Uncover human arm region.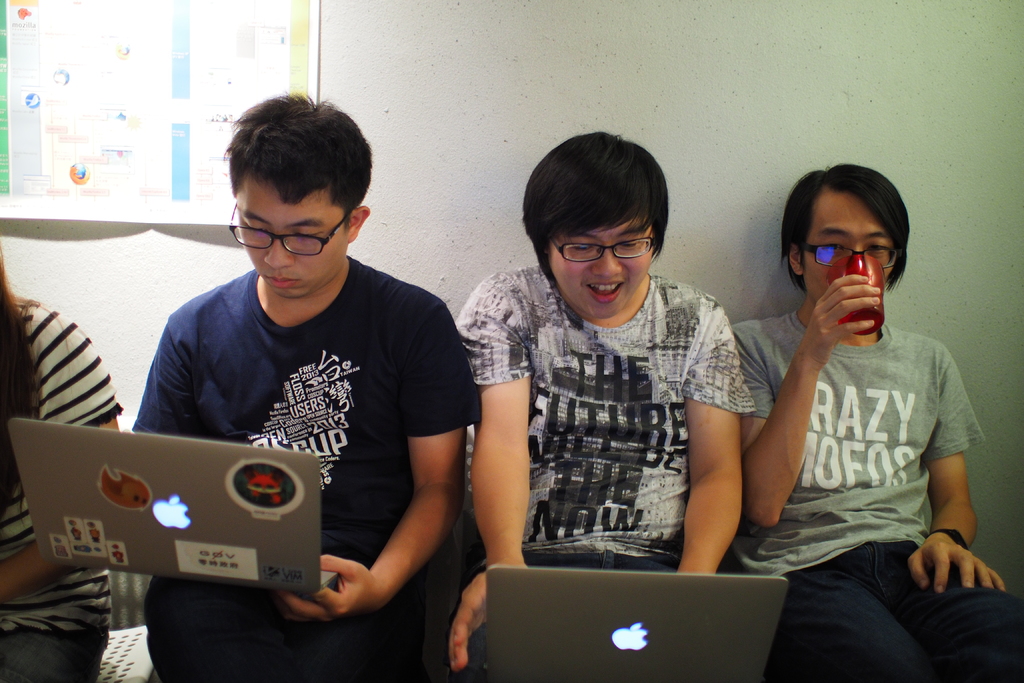
Uncovered: (748, 288, 884, 562).
